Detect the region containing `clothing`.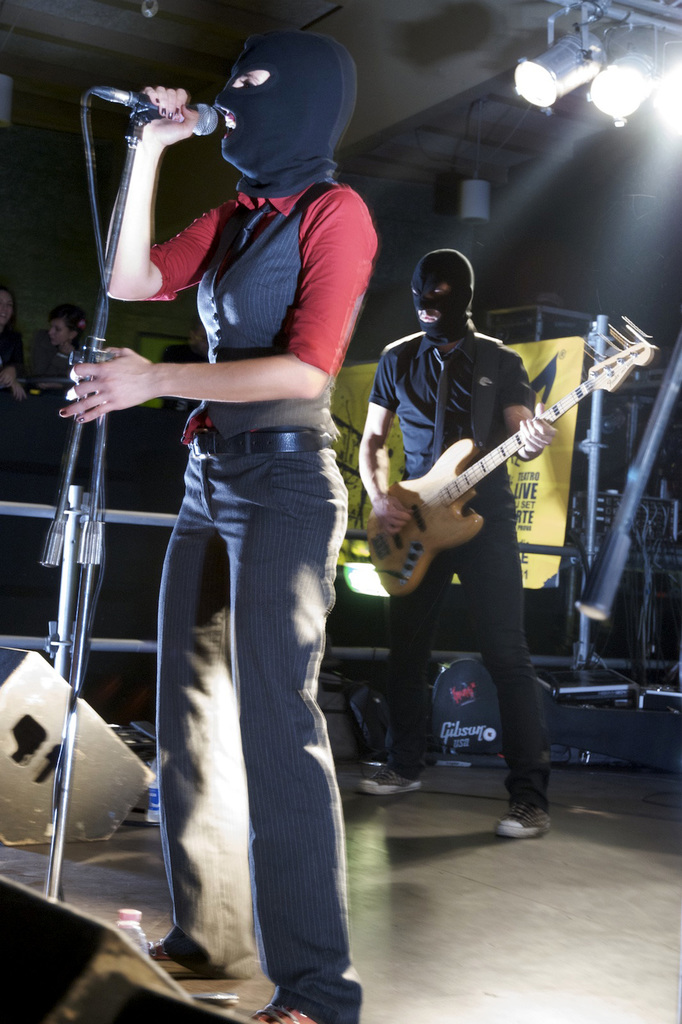
0 323 23 451.
